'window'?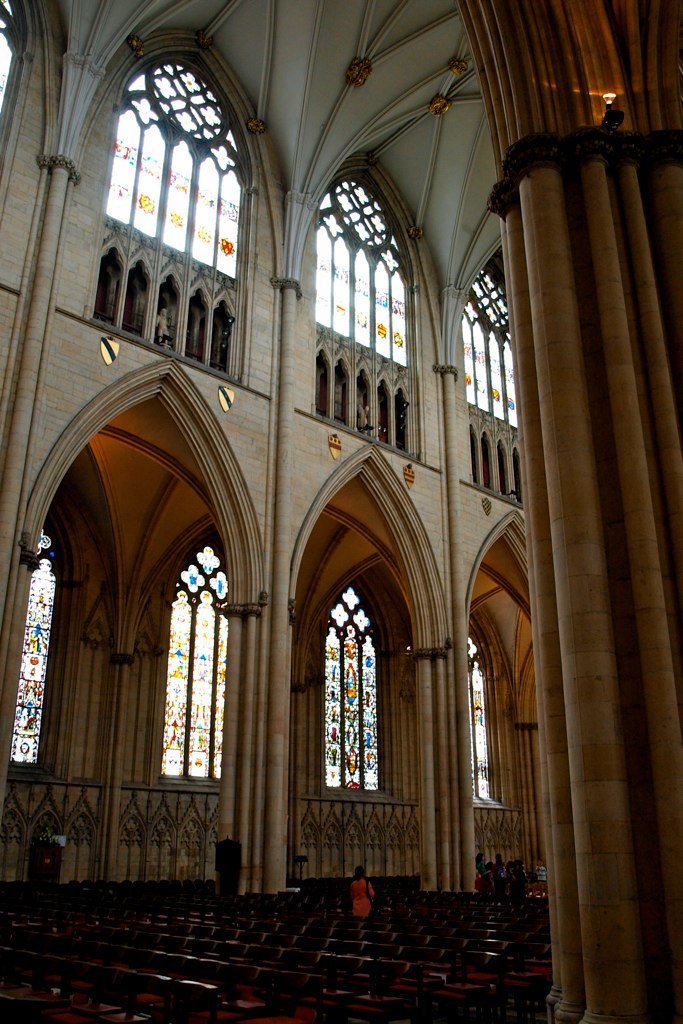
(x1=165, y1=543, x2=226, y2=791)
